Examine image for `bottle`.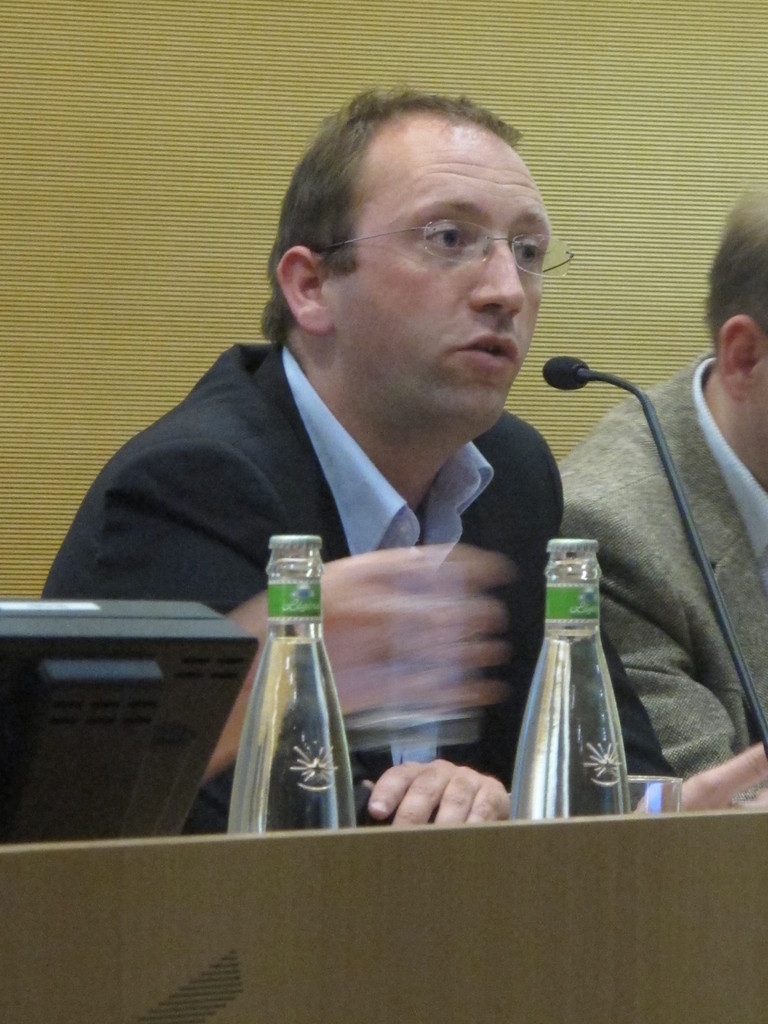
Examination result: select_region(233, 545, 355, 845).
